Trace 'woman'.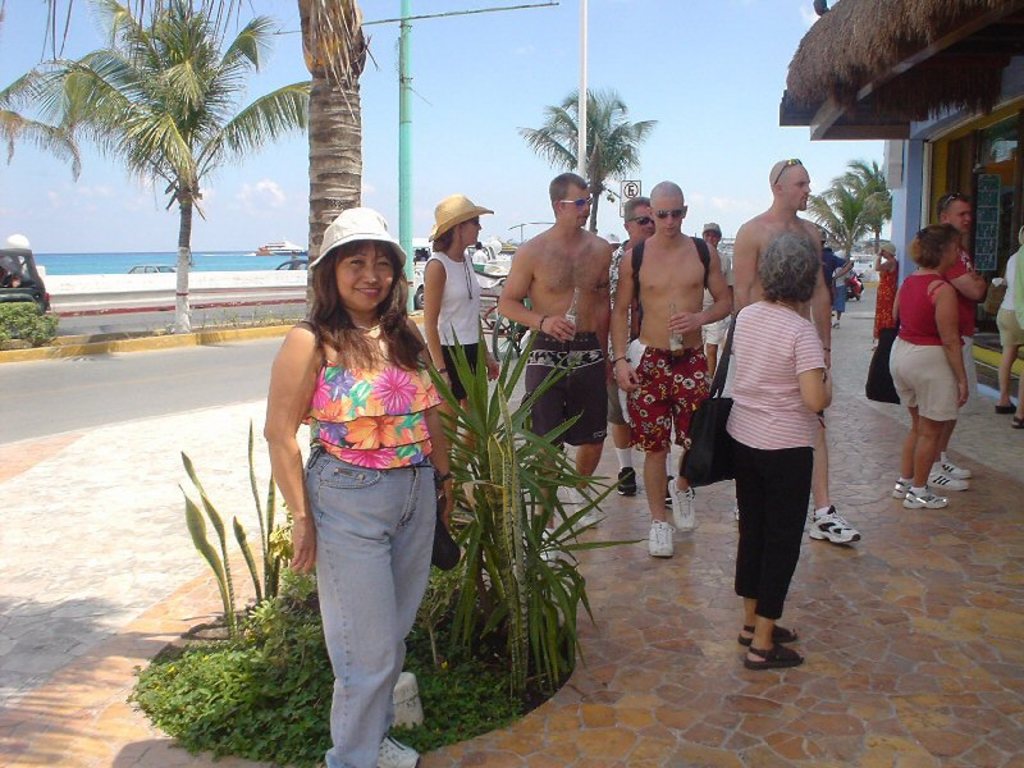
Traced to 420:193:499:570.
